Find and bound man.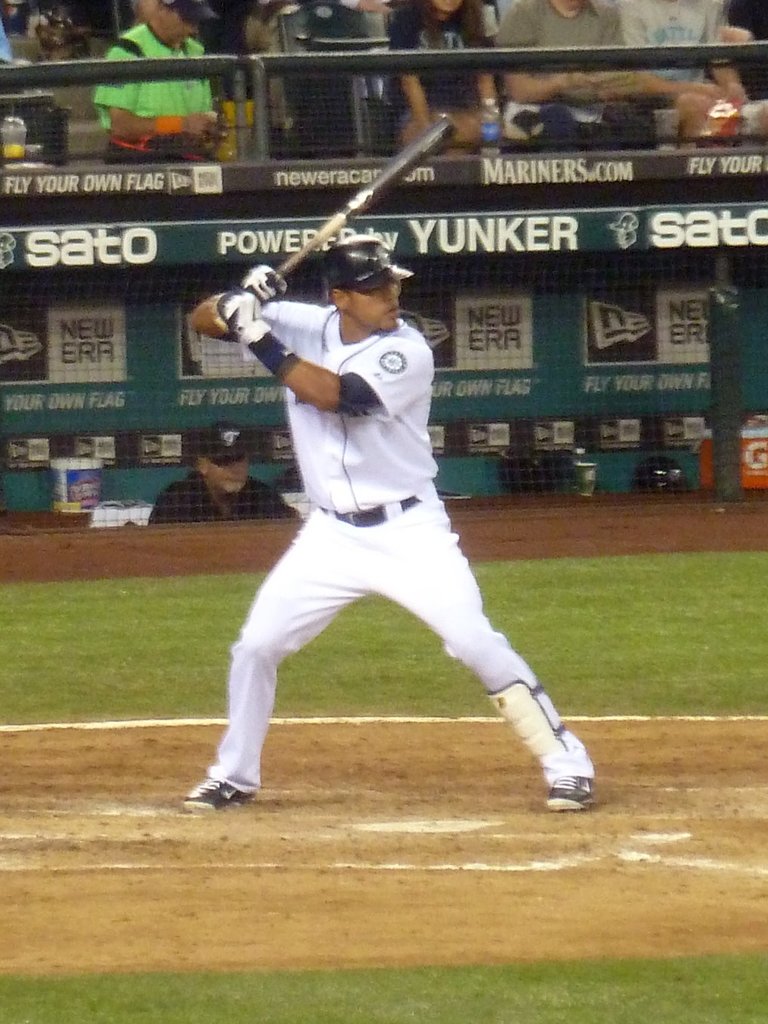
Bound: [left=197, top=207, right=590, bottom=821].
